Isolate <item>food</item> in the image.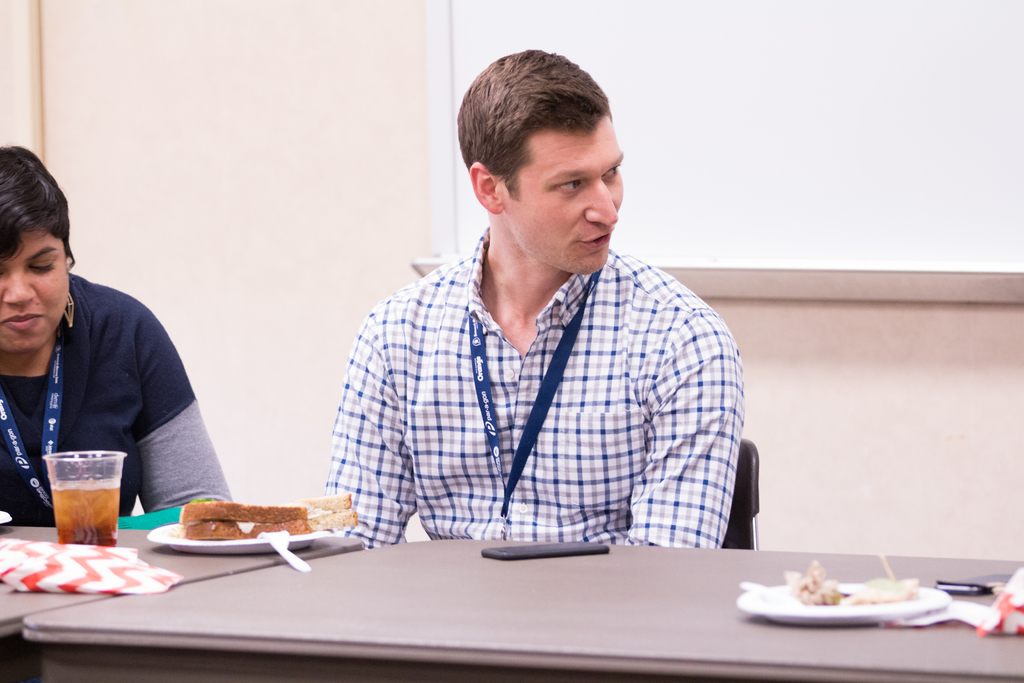
Isolated region: (x1=161, y1=498, x2=342, y2=552).
